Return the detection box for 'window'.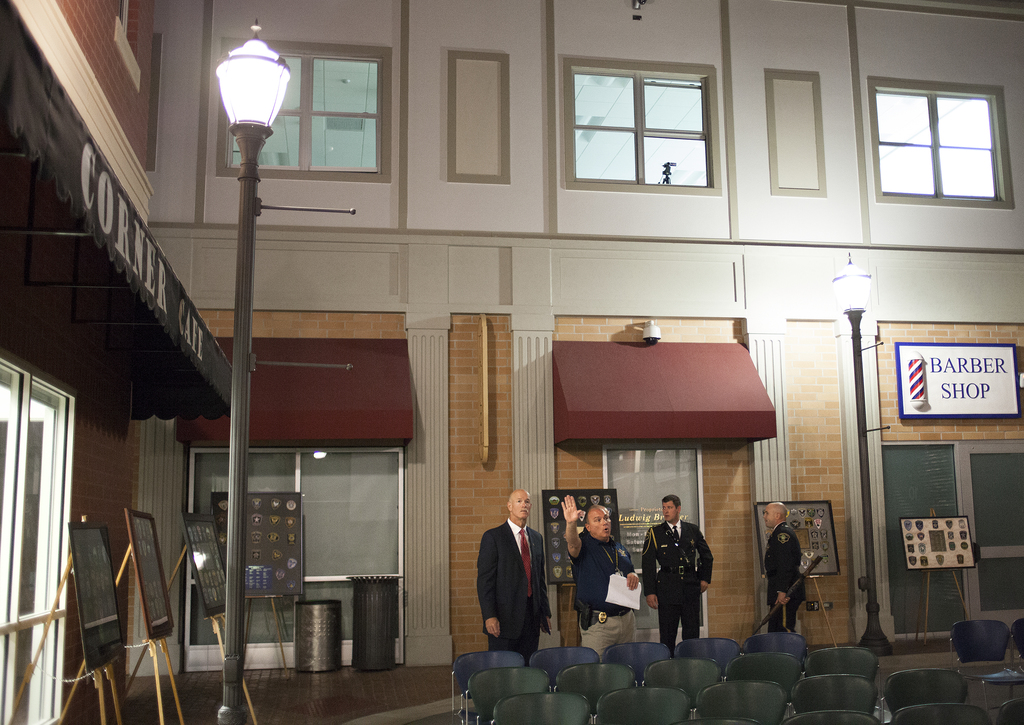
pyautogui.locateOnScreen(877, 440, 1023, 630).
